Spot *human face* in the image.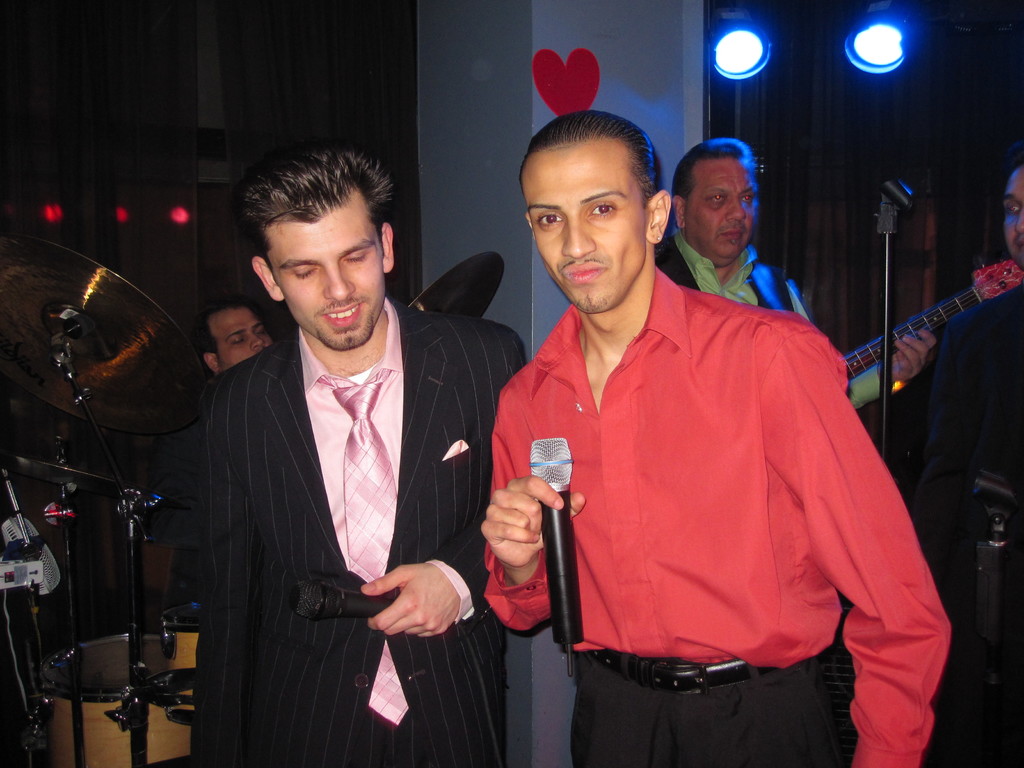
*human face* found at x1=689 y1=157 x2=758 y2=255.
